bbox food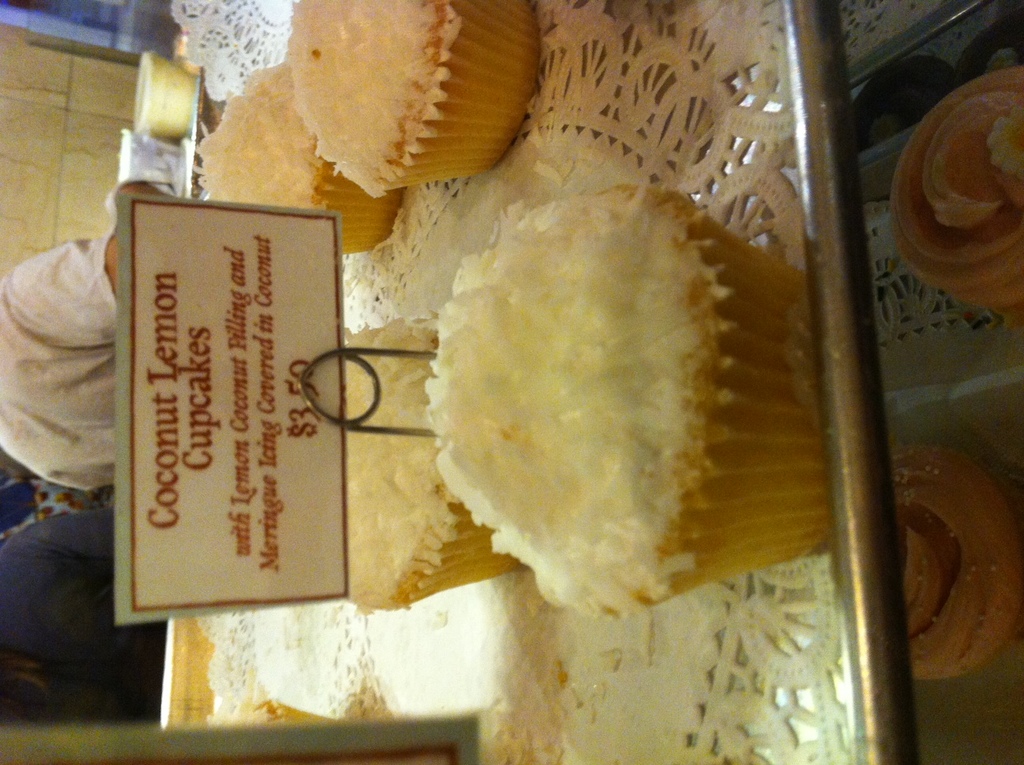
454:181:804:611
